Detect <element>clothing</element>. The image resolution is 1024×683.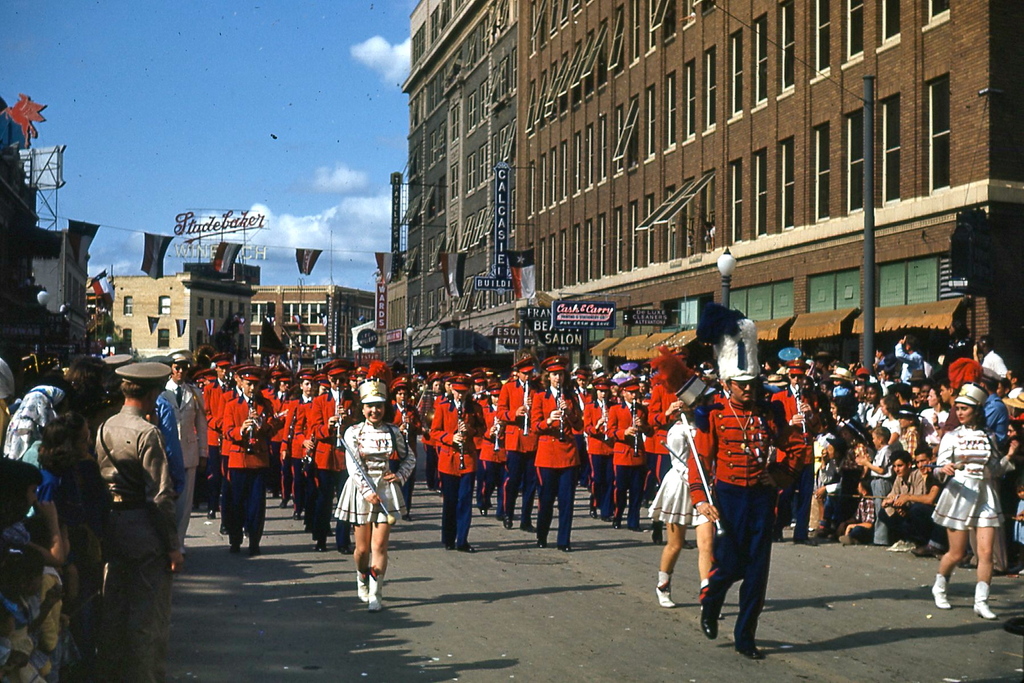
box(590, 394, 610, 461).
